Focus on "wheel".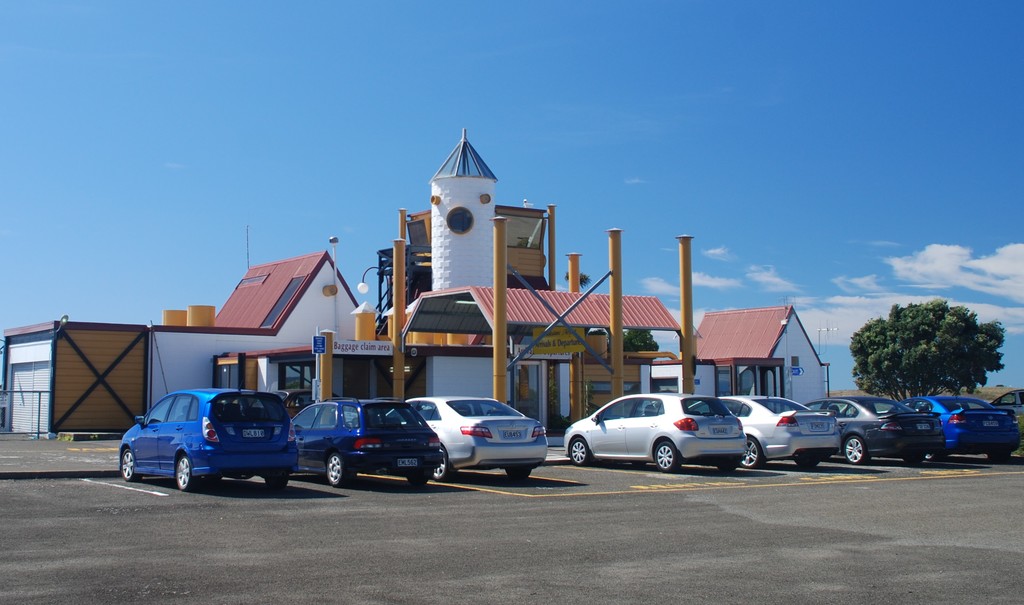
Focused at bbox=[121, 448, 140, 480].
